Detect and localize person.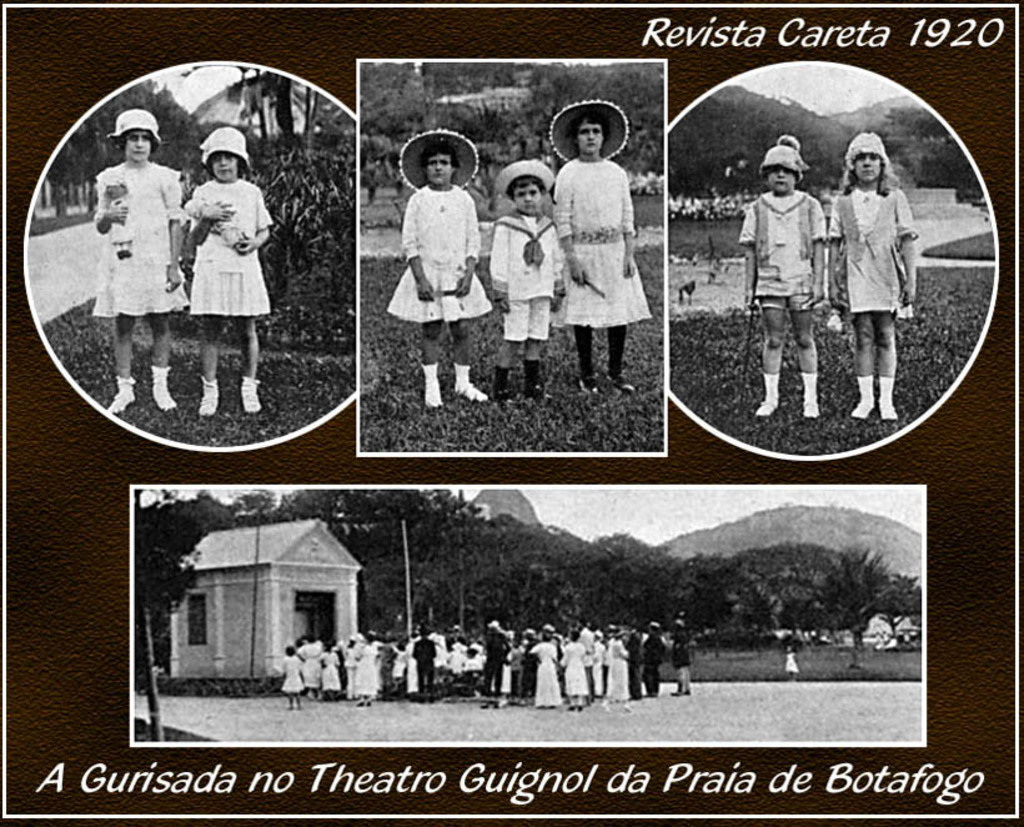
Localized at [189, 125, 275, 417].
